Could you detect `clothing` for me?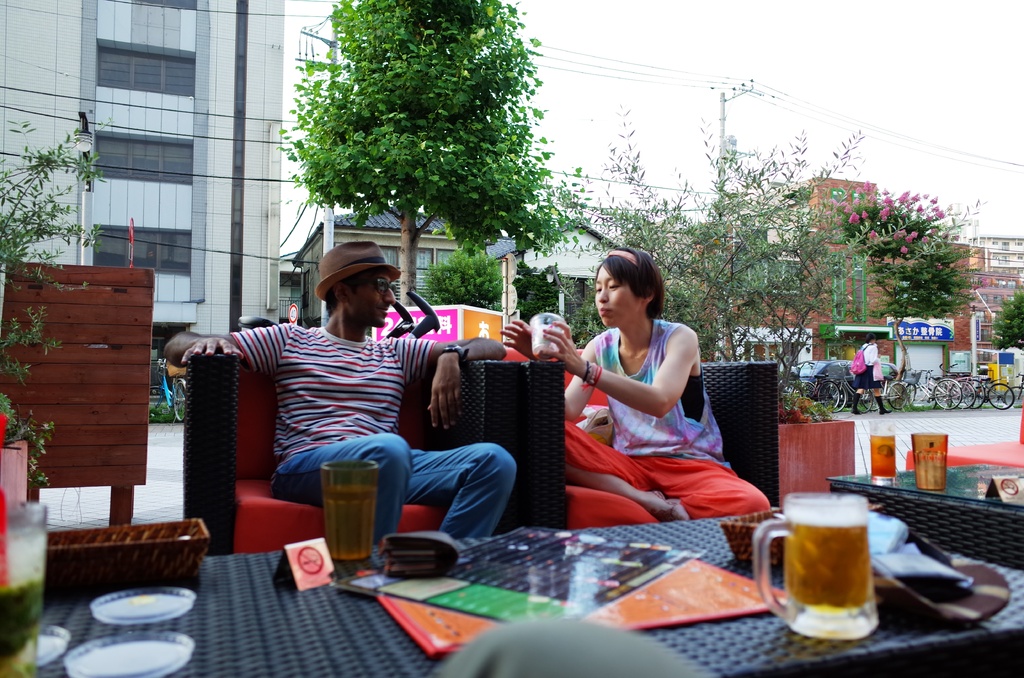
Detection result: 228:318:521:551.
